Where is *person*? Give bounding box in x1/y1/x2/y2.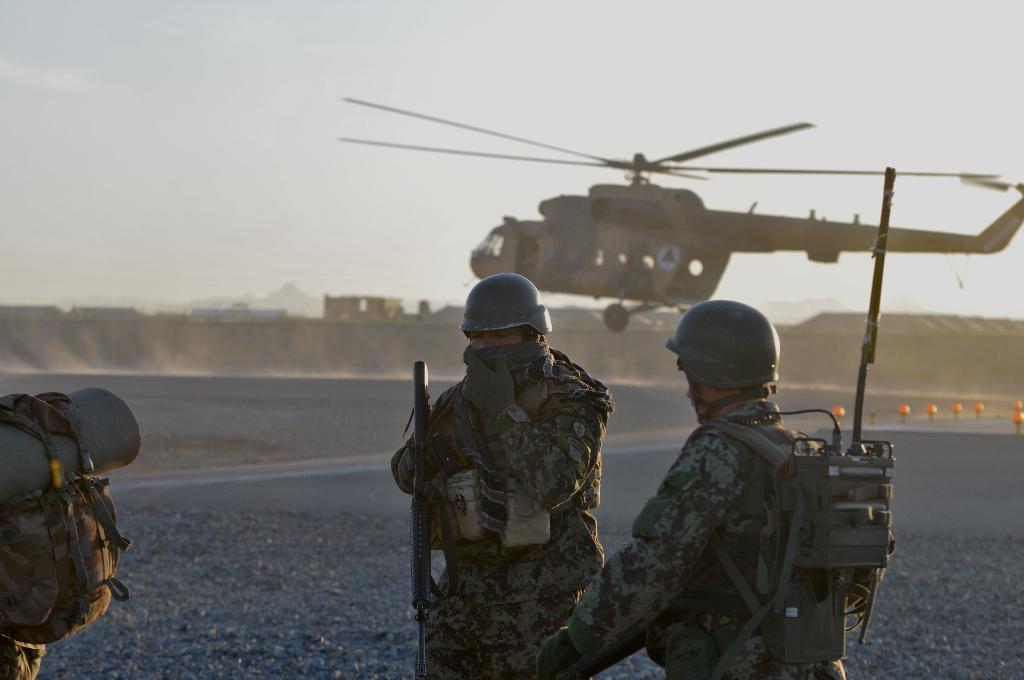
388/280/605/670.
